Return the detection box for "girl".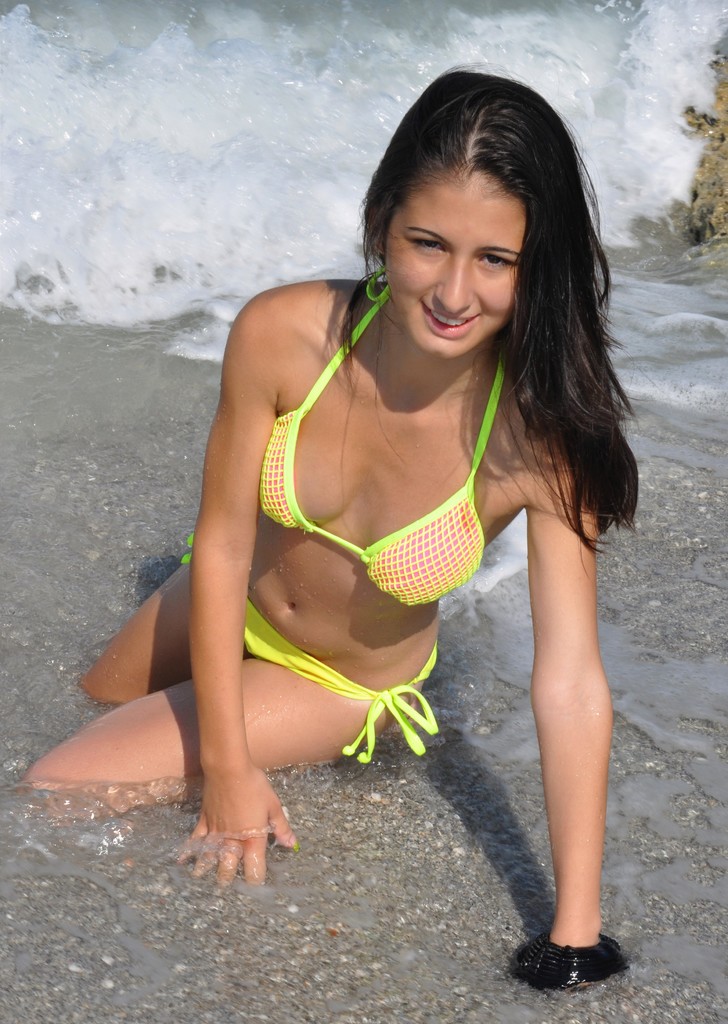
<region>12, 67, 640, 984</region>.
